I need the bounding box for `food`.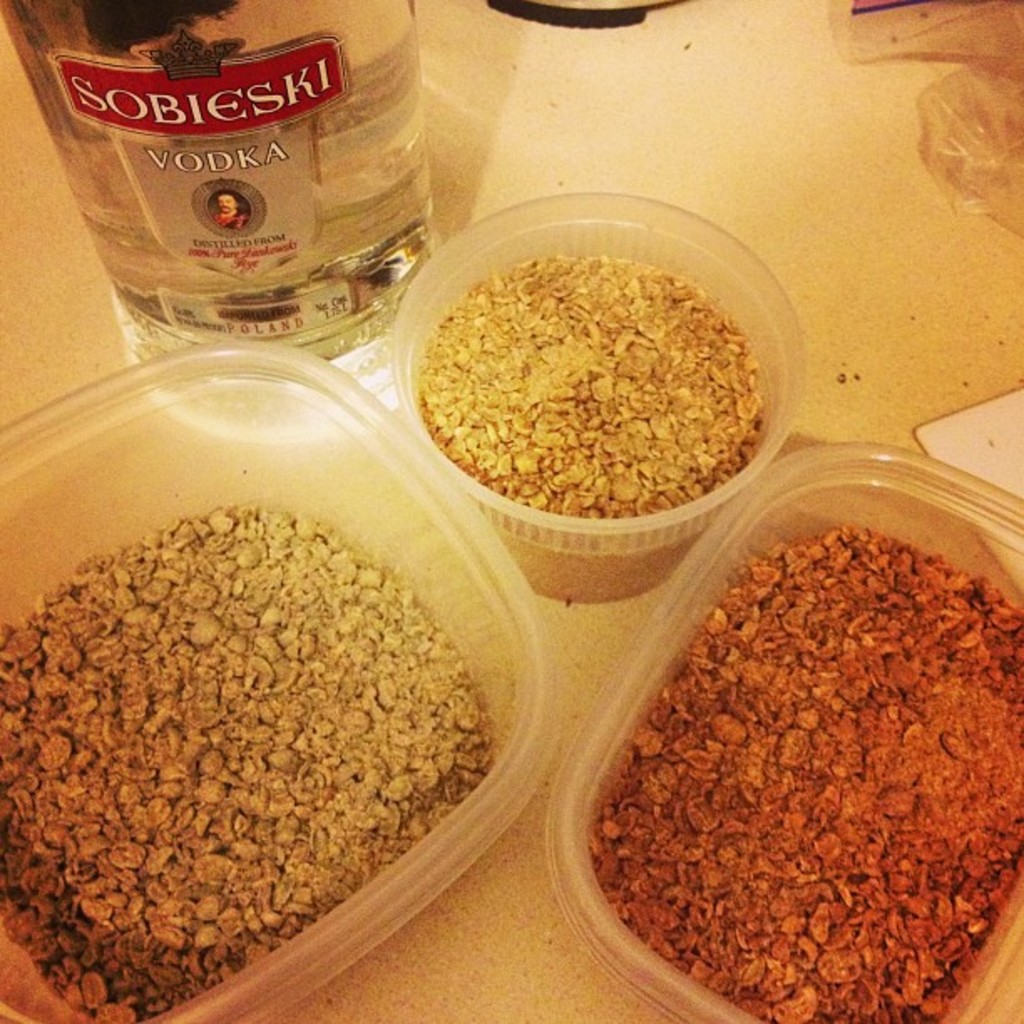
Here it is: (left=0, top=495, right=504, bottom=1022).
